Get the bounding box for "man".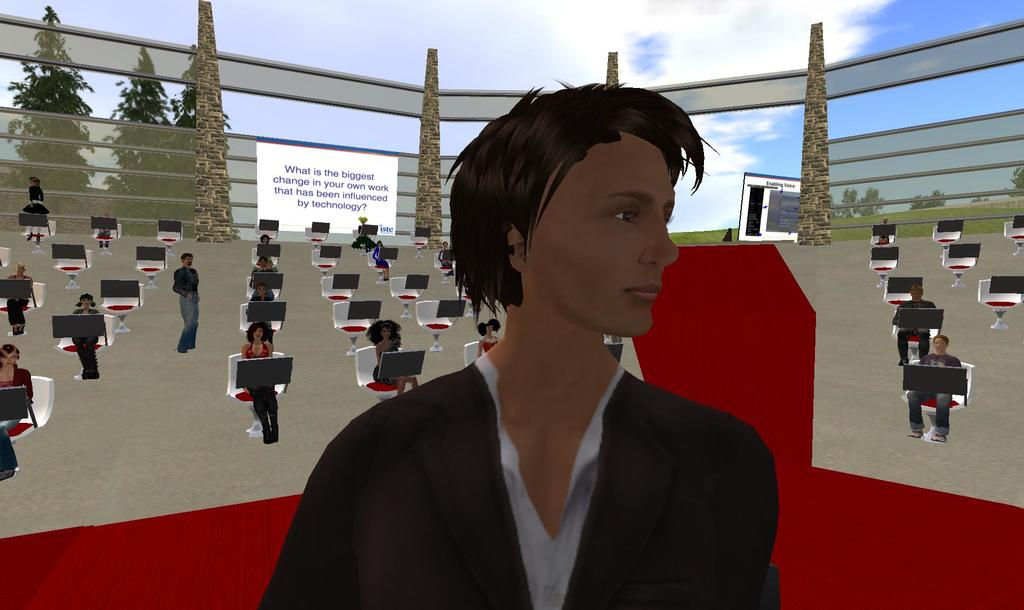
<box>316,114,790,609</box>.
